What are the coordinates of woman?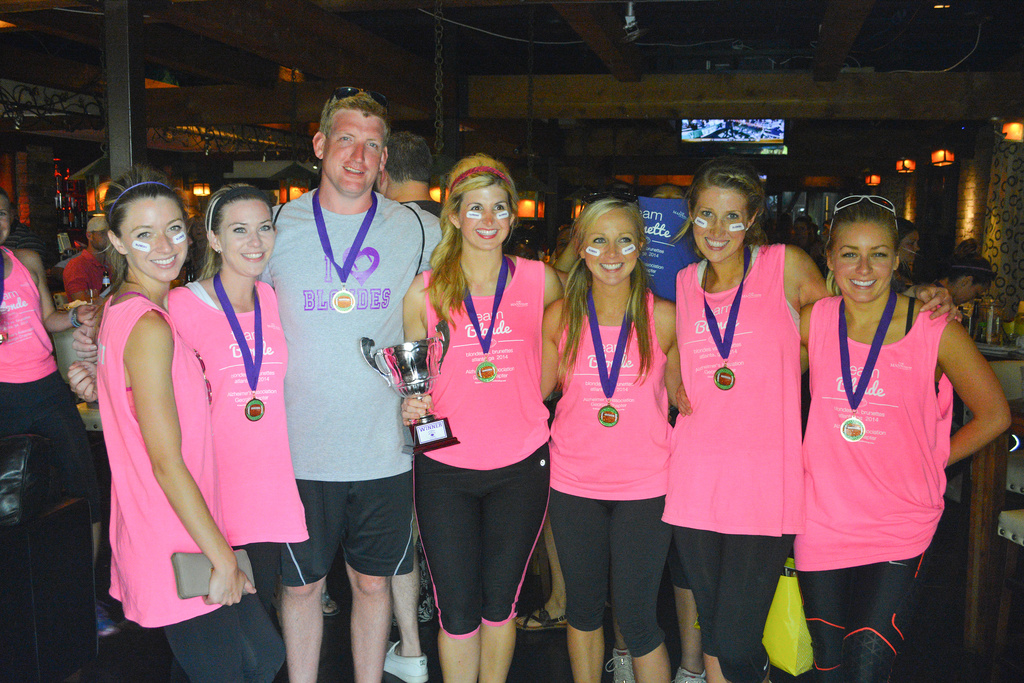
{"left": 113, "top": 167, "right": 306, "bottom": 682}.
